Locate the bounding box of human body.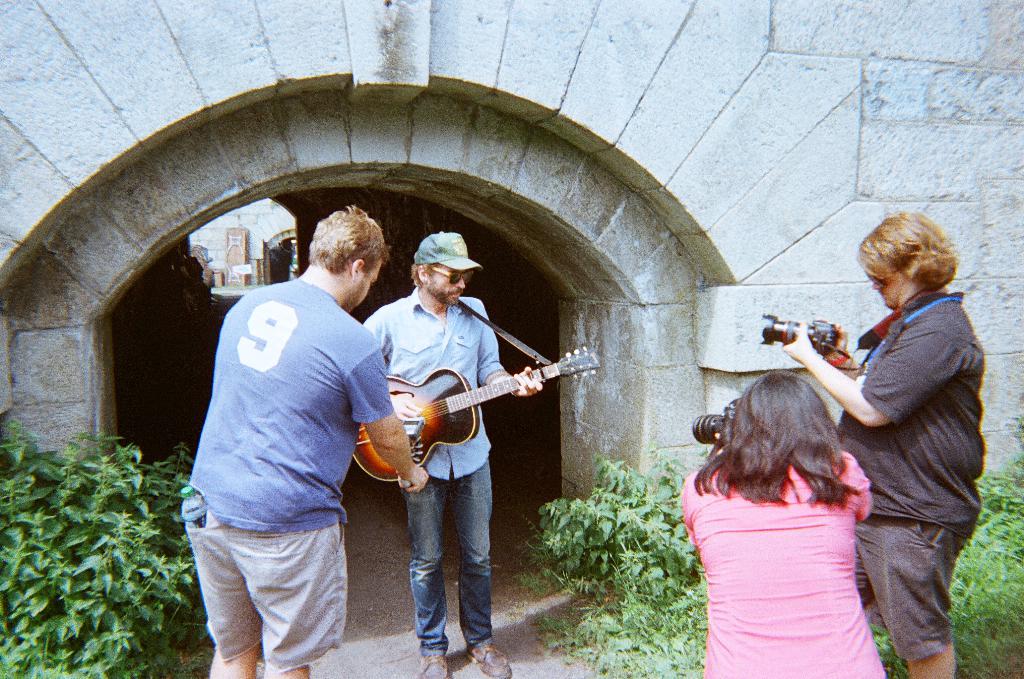
Bounding box: detection(678, 364, 876, 678).
